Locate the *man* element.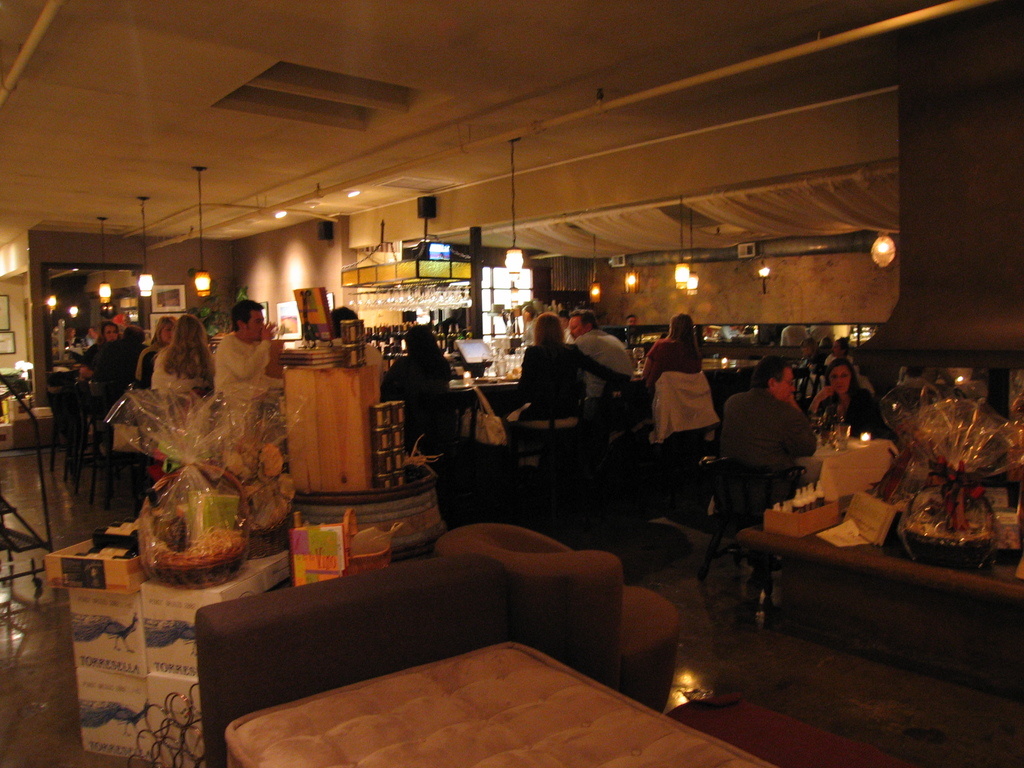
Element bbox: <box>624,315,639,326</box>.
